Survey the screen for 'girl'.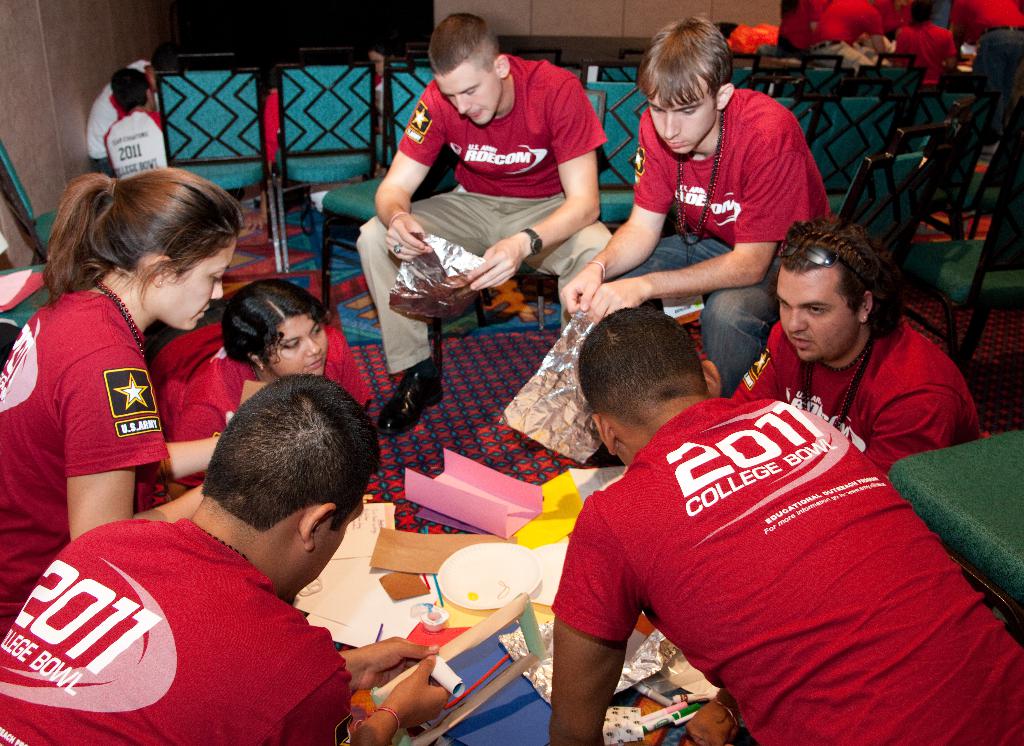
Survey found: 0, 161, 241, 639.
